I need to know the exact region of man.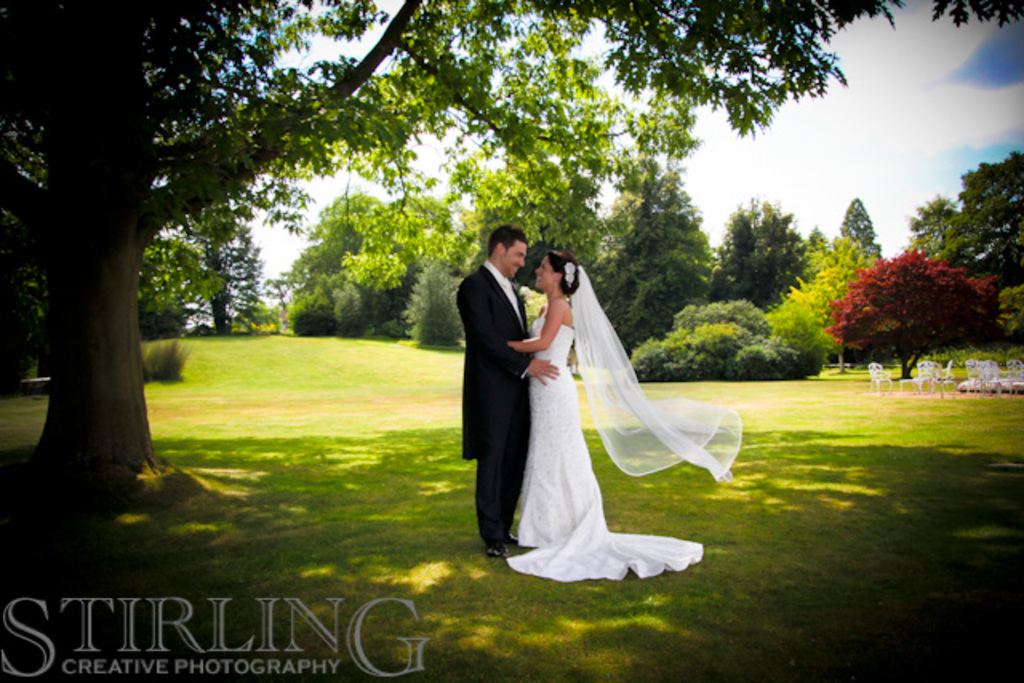
Region: [458, 211, 568, 533].
